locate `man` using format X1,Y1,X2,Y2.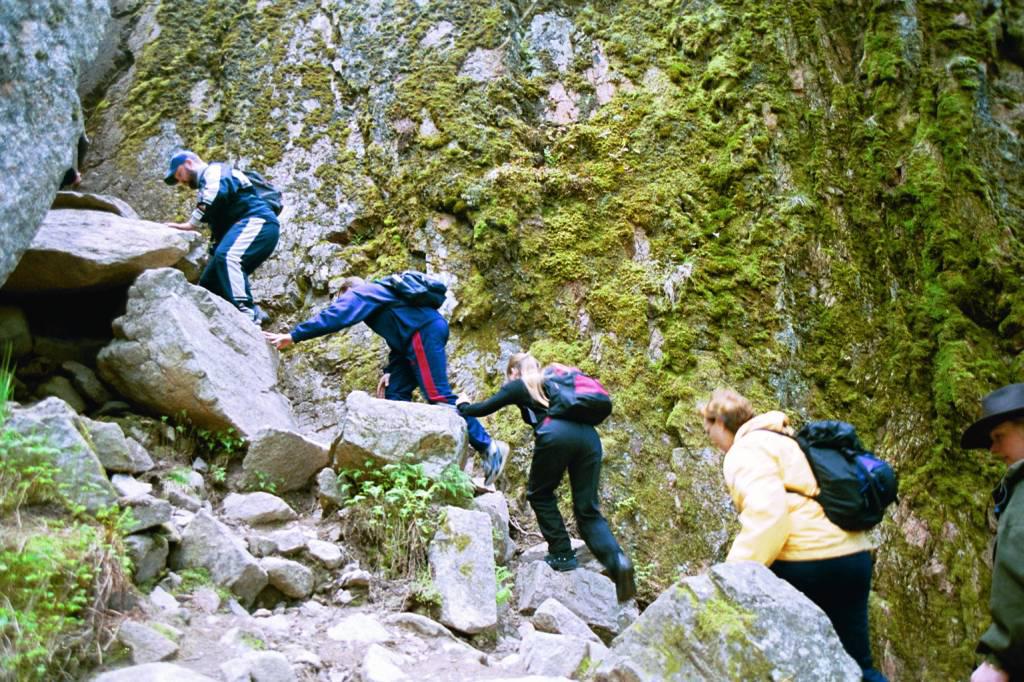
259,267,509,494.
